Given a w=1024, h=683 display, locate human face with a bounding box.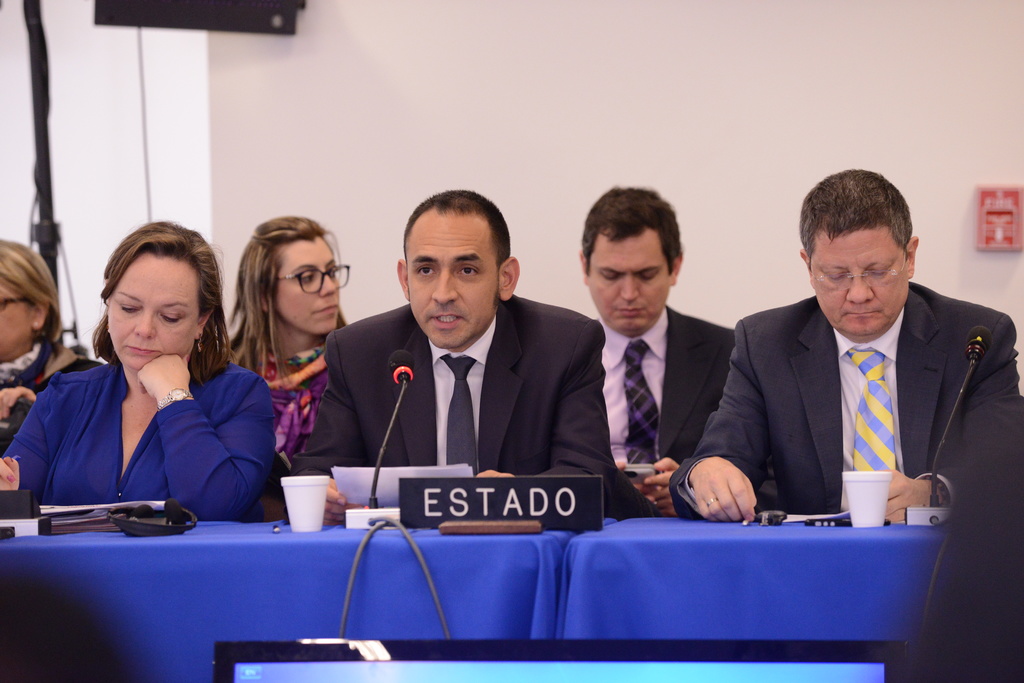
Located: [x1=409, y1=207, x2=499, y2=349].
